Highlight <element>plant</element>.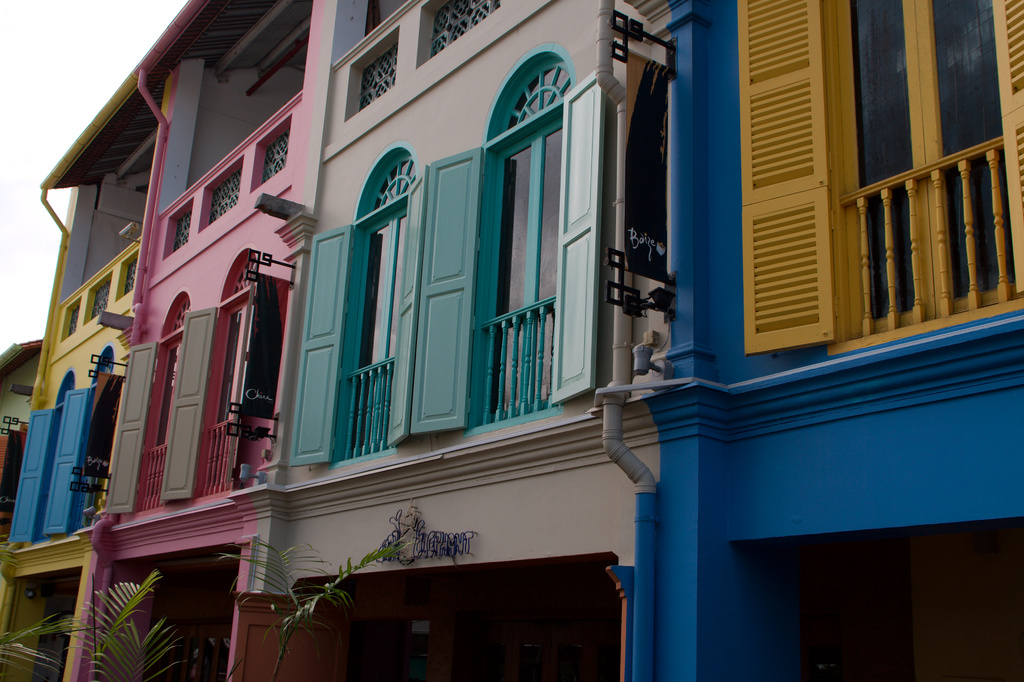
Highlighted region: [x1=209, y1=533, x2=410, y2=681].
